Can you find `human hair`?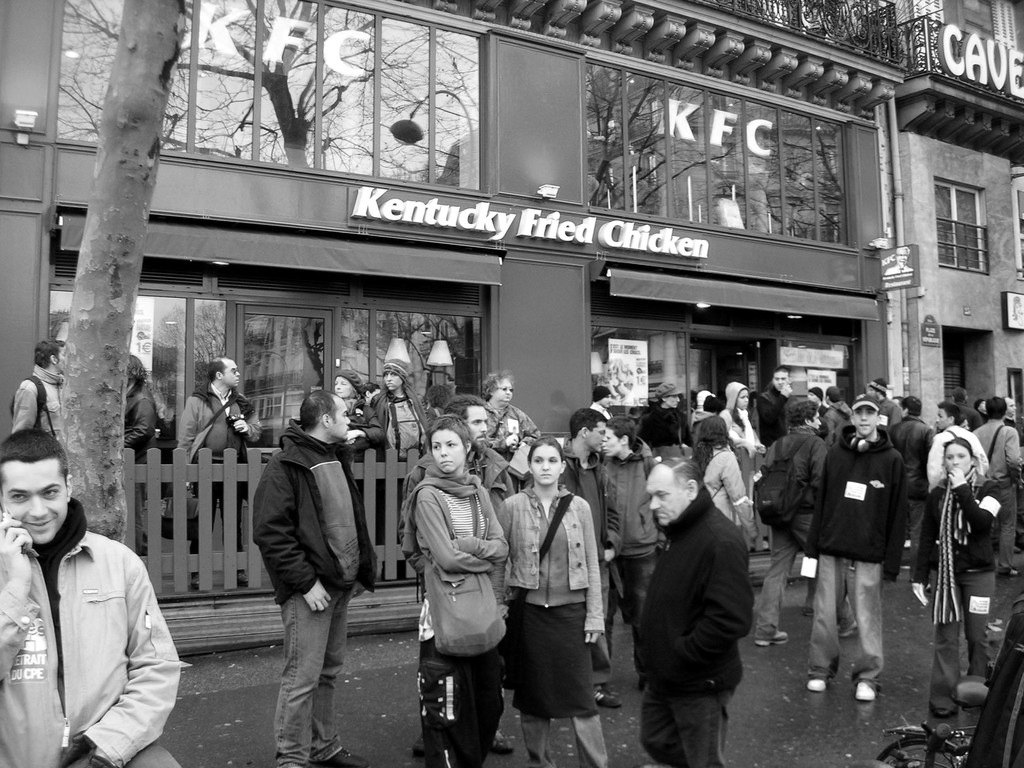
Yes, bounding box: x1=570, y1=405, x2=606, y2=437.
